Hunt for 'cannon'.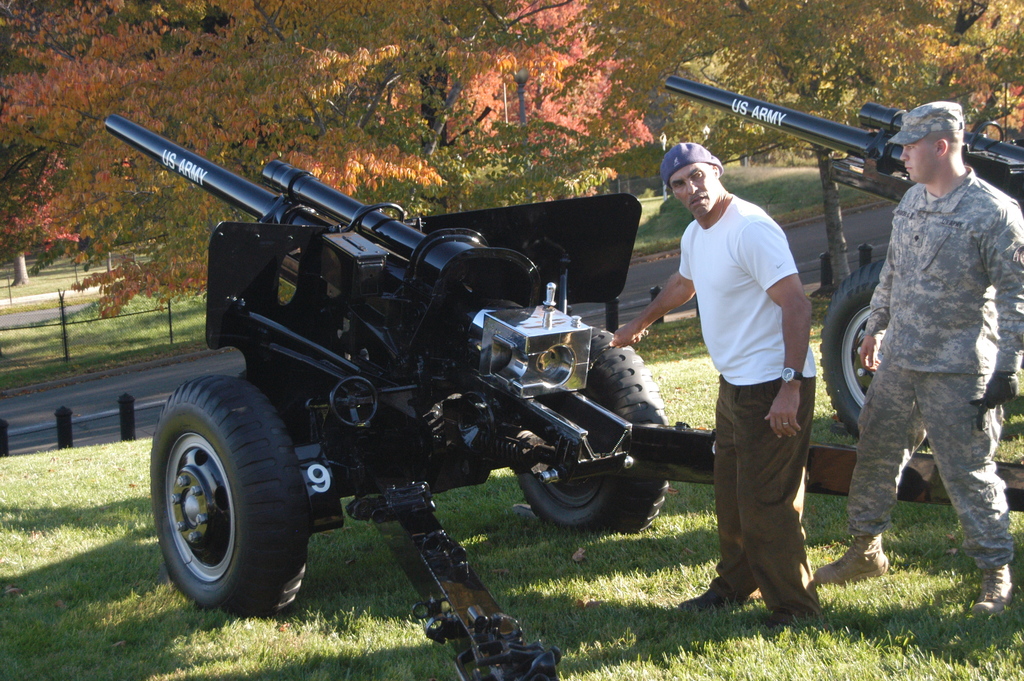
Hunted down at BBox(100, 111, 1023, 680).
